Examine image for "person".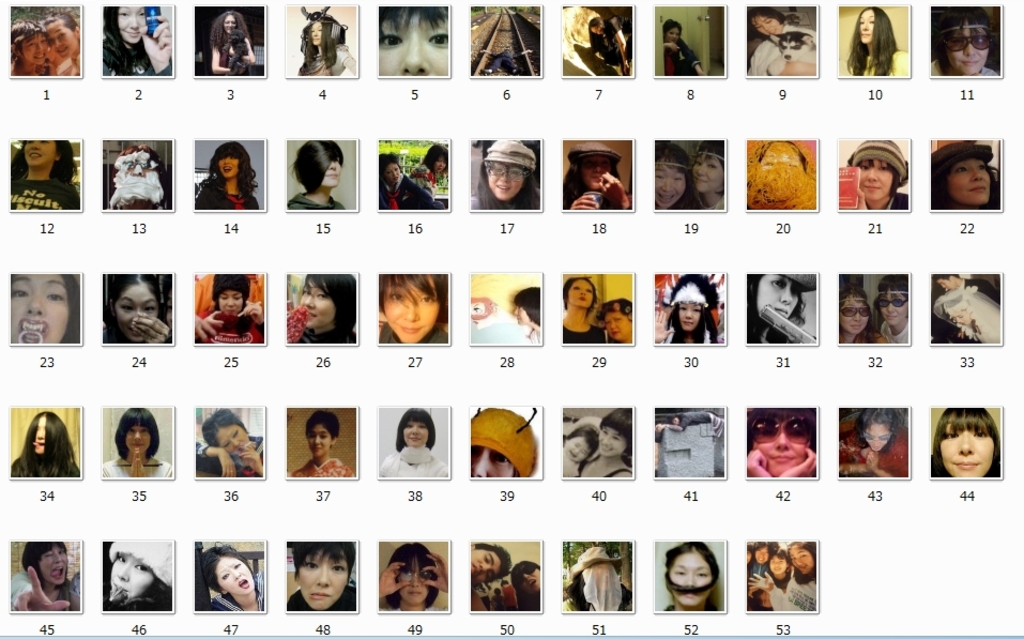
Examination result: {"x1": 513, "y1": 557, "x2": 539, "y2": 606}.
